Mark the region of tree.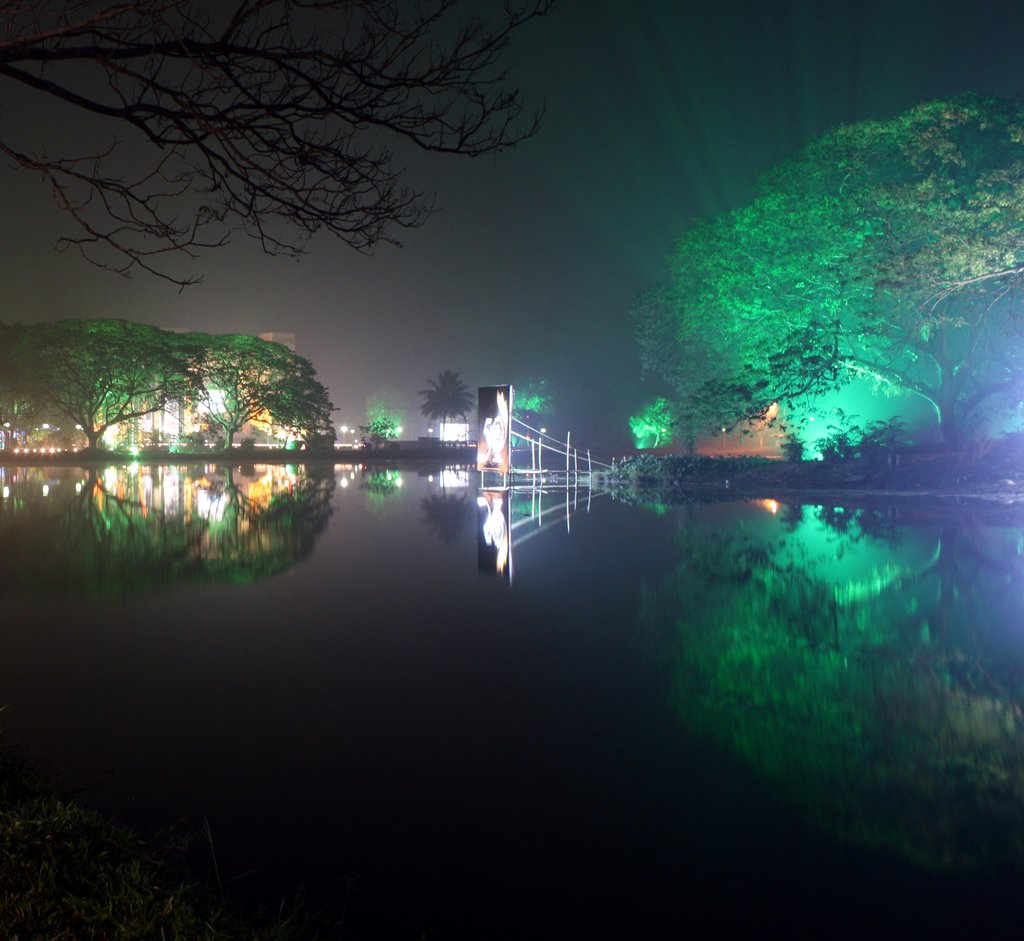
Region: <box>0,323,204,462</box>.
